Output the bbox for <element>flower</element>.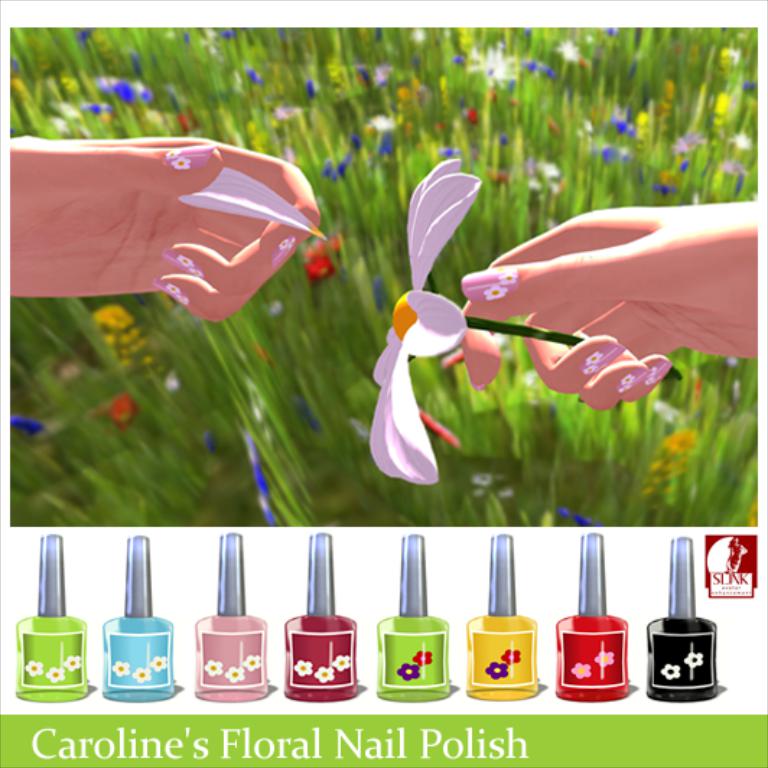
select_region(660, 660, 681, 681).
